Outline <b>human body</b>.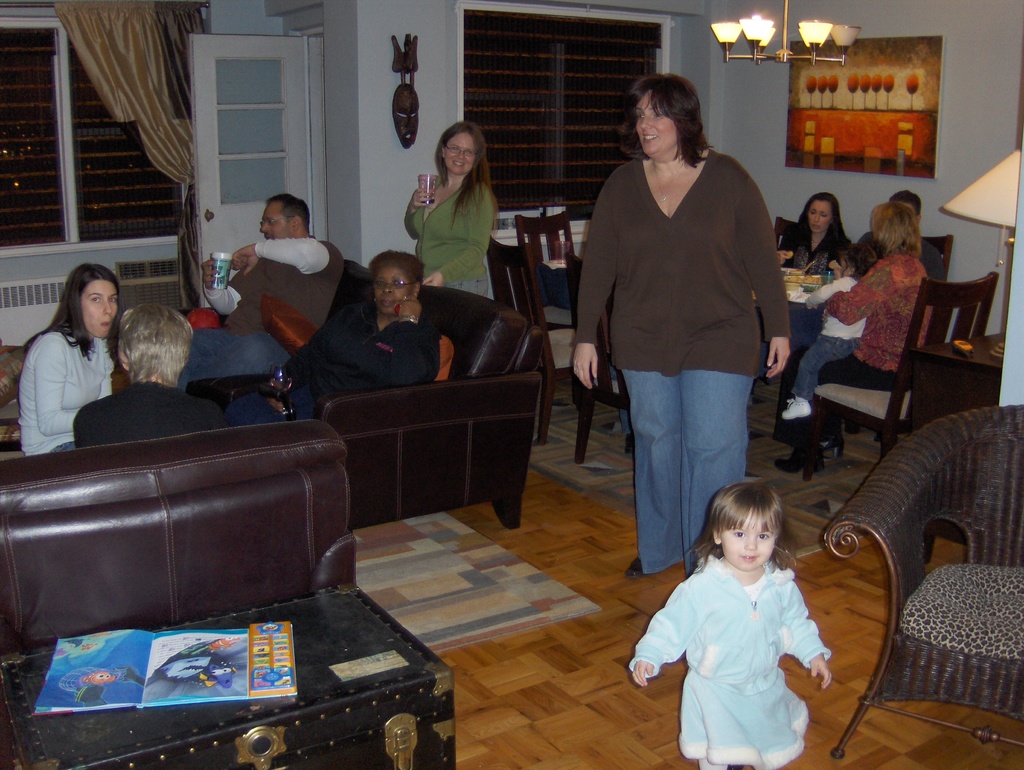
Outline: detection(632, 483, 822, 769).
